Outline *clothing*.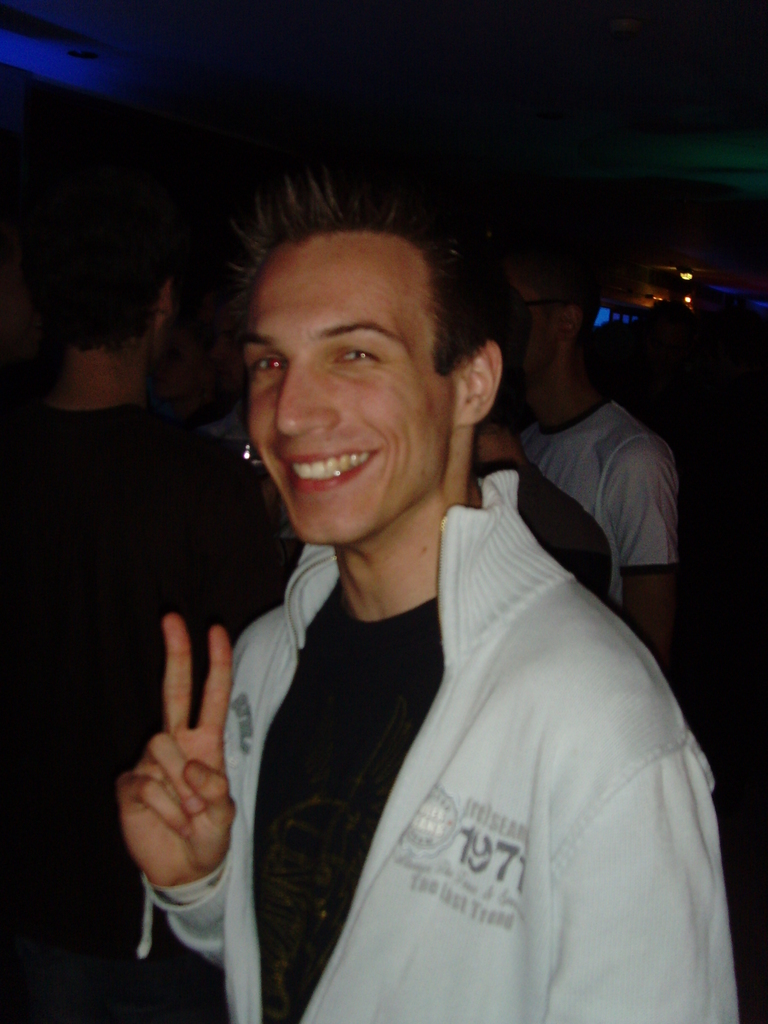
Outline: bbox=(515, 407, 687, 612).
